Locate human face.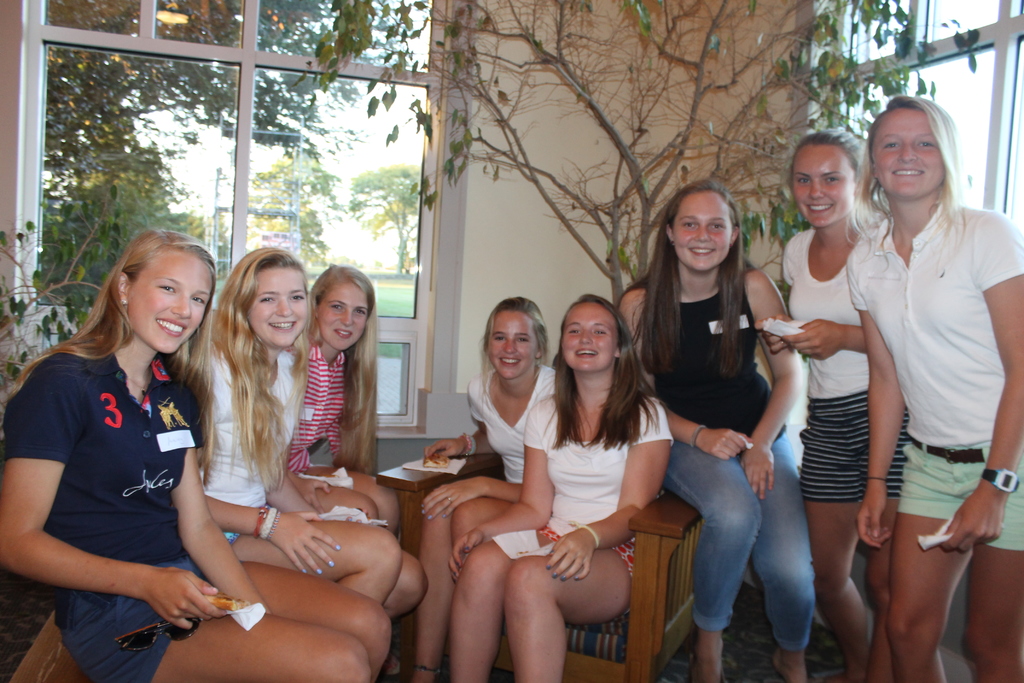
Bounding box: 131:252:213:357.
